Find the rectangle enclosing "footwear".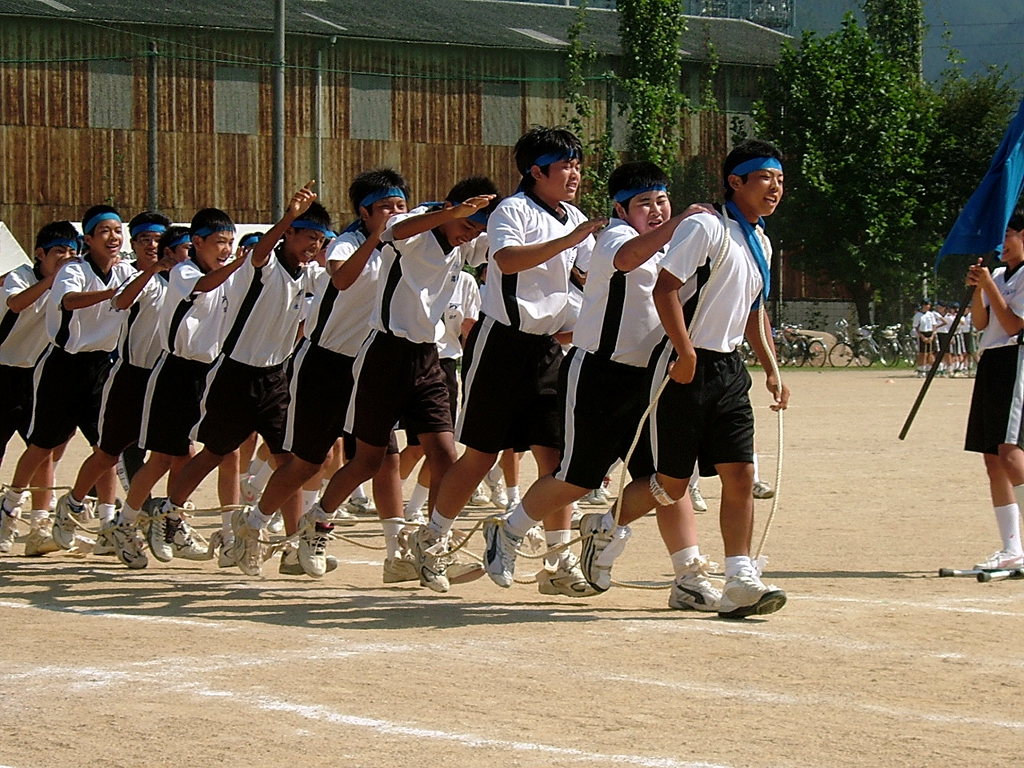
x1=231, y1=498, x2=270, y2=578.
